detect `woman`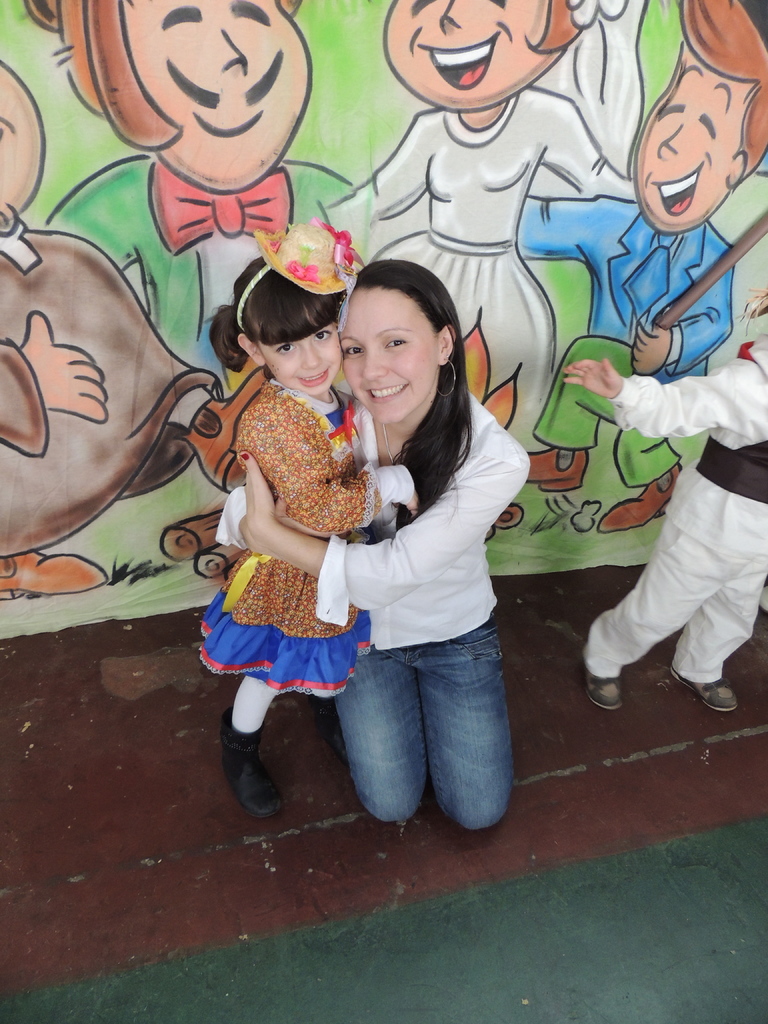
pyautogui.locateOnScreen(315, 0, 654, 454)
